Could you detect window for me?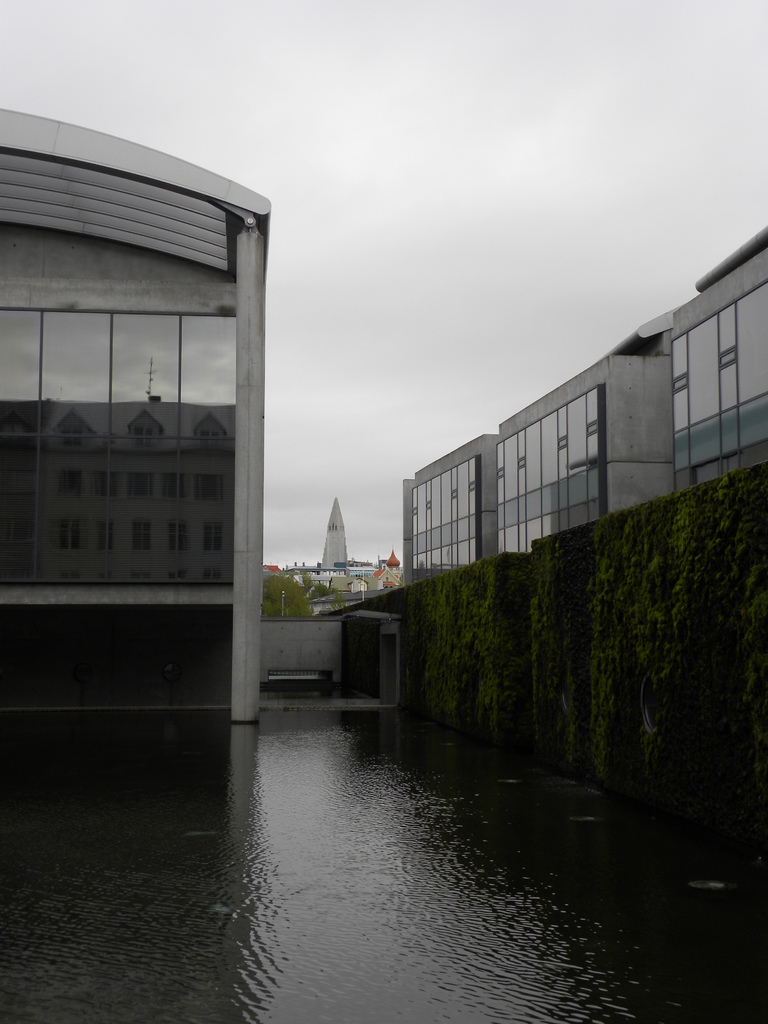
Detection result: bbox=(0, 304, 241, 591).
